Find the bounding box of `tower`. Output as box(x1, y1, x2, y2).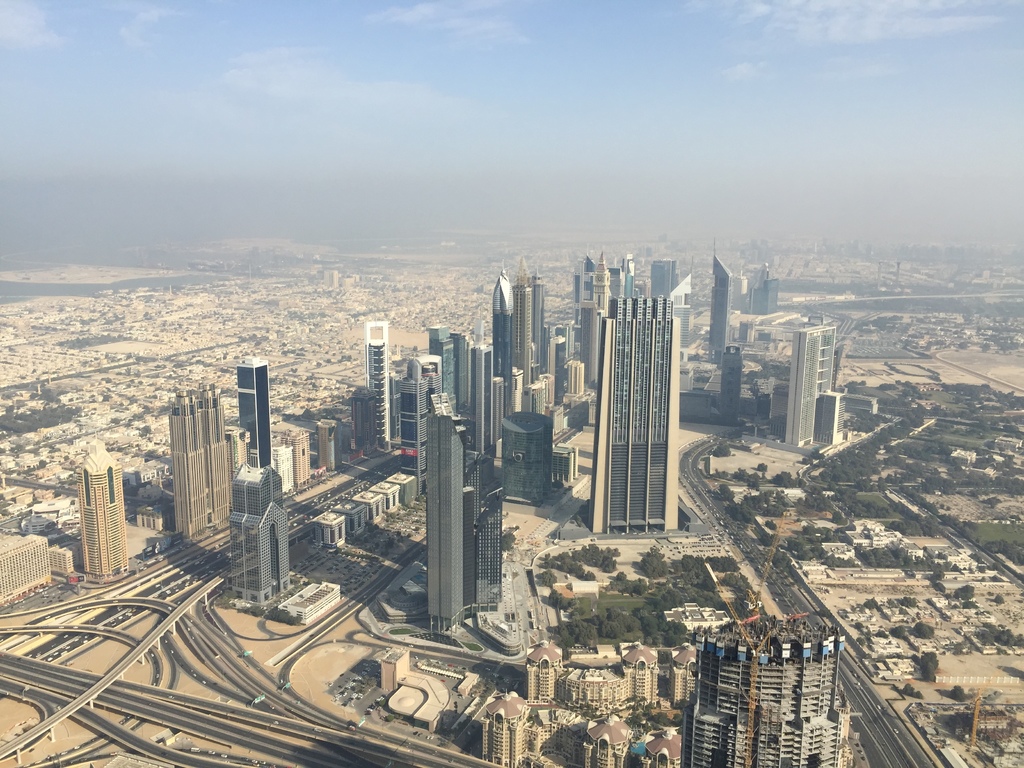
box(168, 387, 227, 535).
